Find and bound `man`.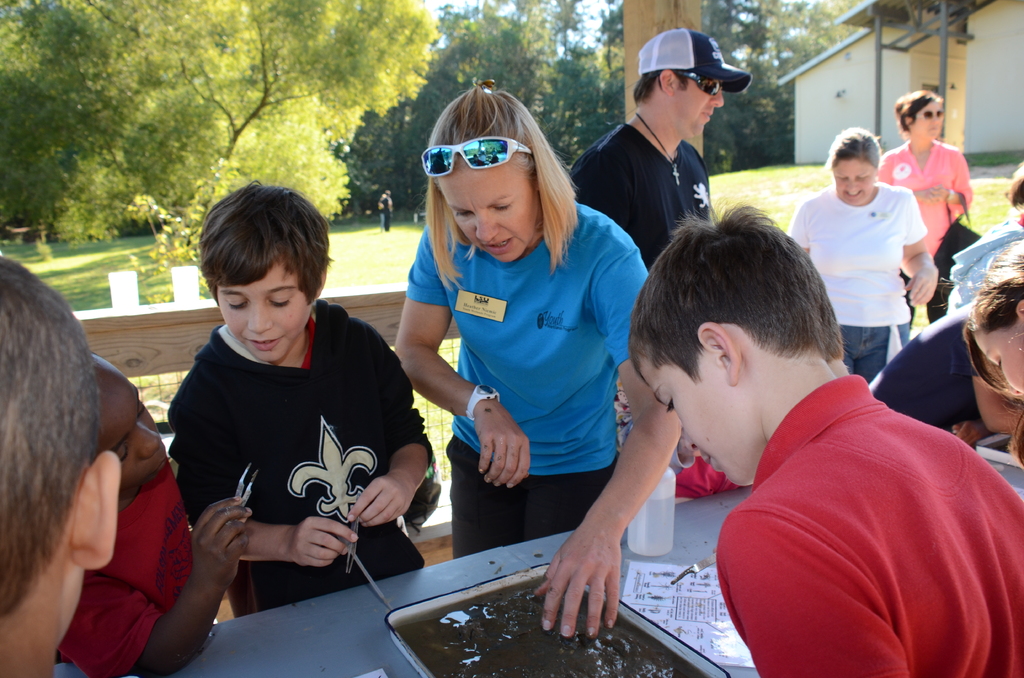
Bound: region(568, 24, 753, 271).
